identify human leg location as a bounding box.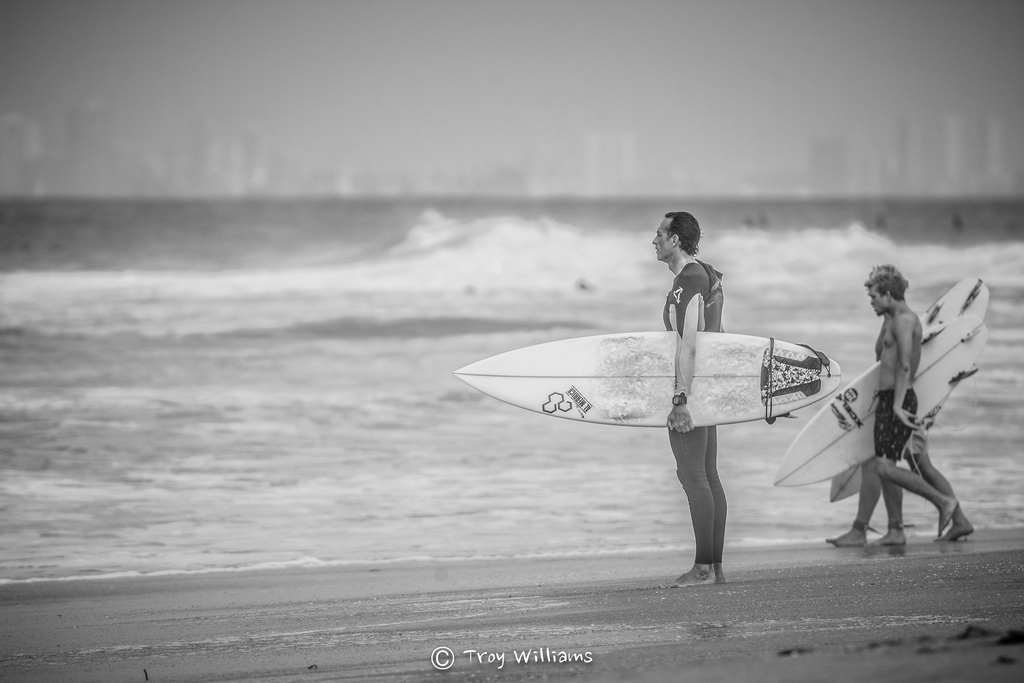
{"x1": 884, "y1": 387, "x2": 901, "y2": 546}.
